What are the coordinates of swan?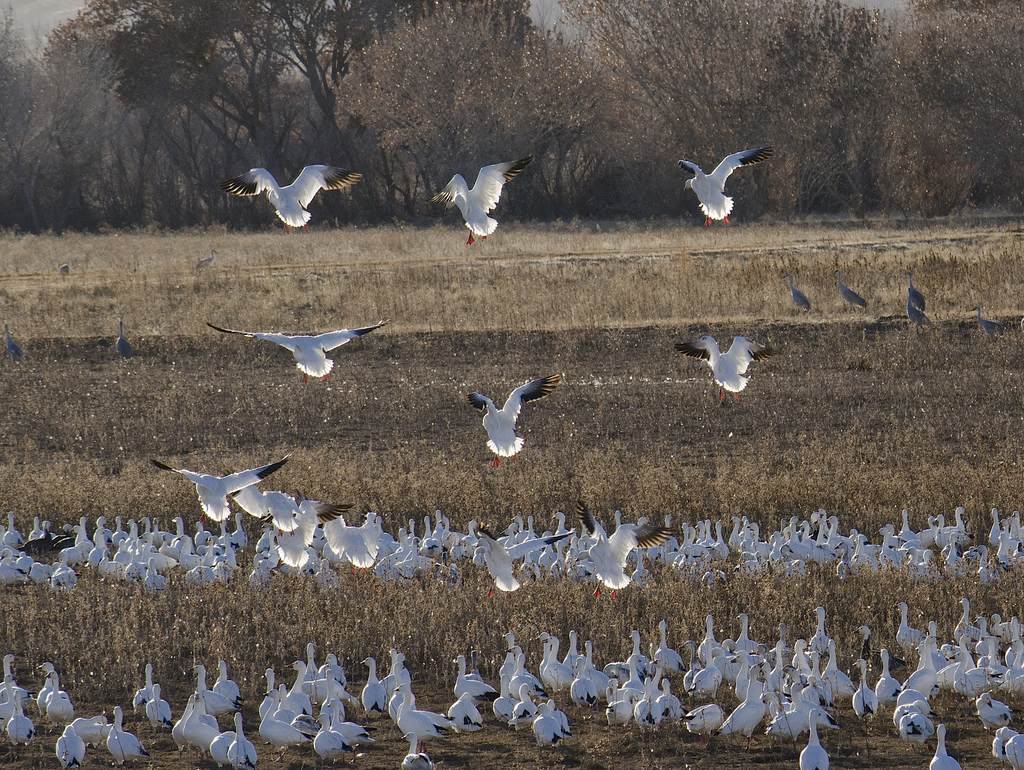
region(876, 646, 902, 703).
